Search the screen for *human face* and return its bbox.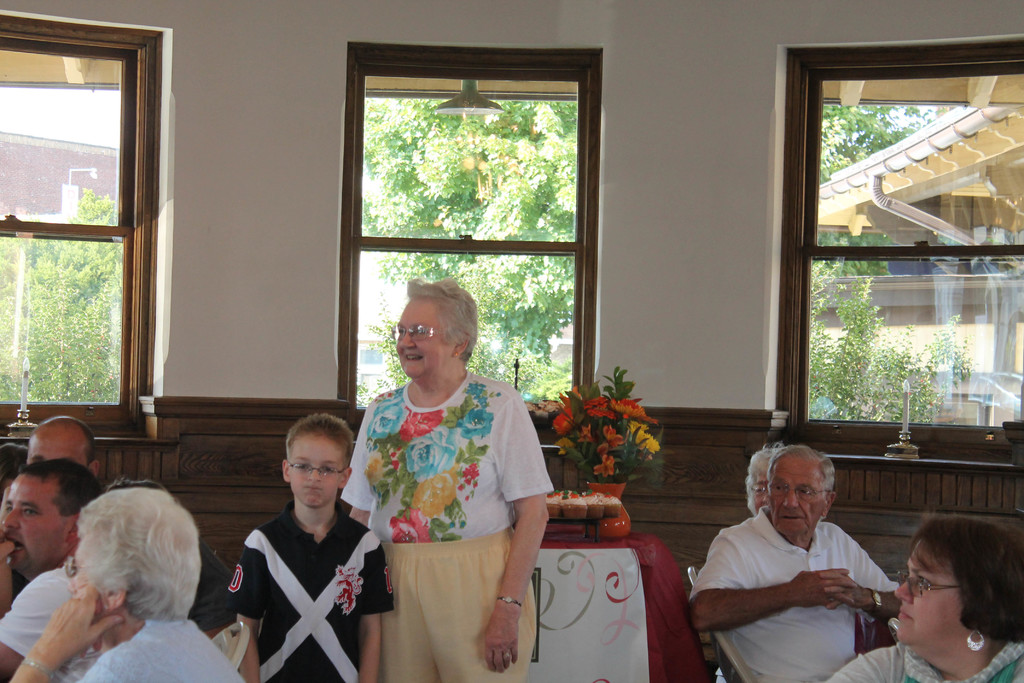
Found: {"x1": 392, "y1": 296, "x2": 460, "y2": 384}.
